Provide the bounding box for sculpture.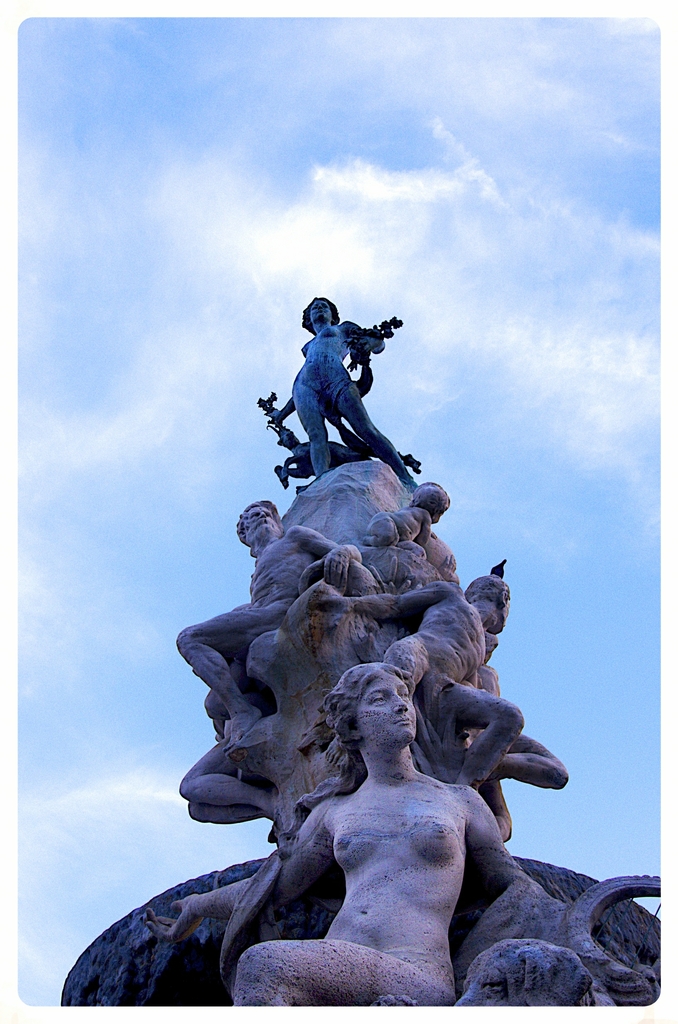
x1=124, y1=401, x2=592, y2=993.
